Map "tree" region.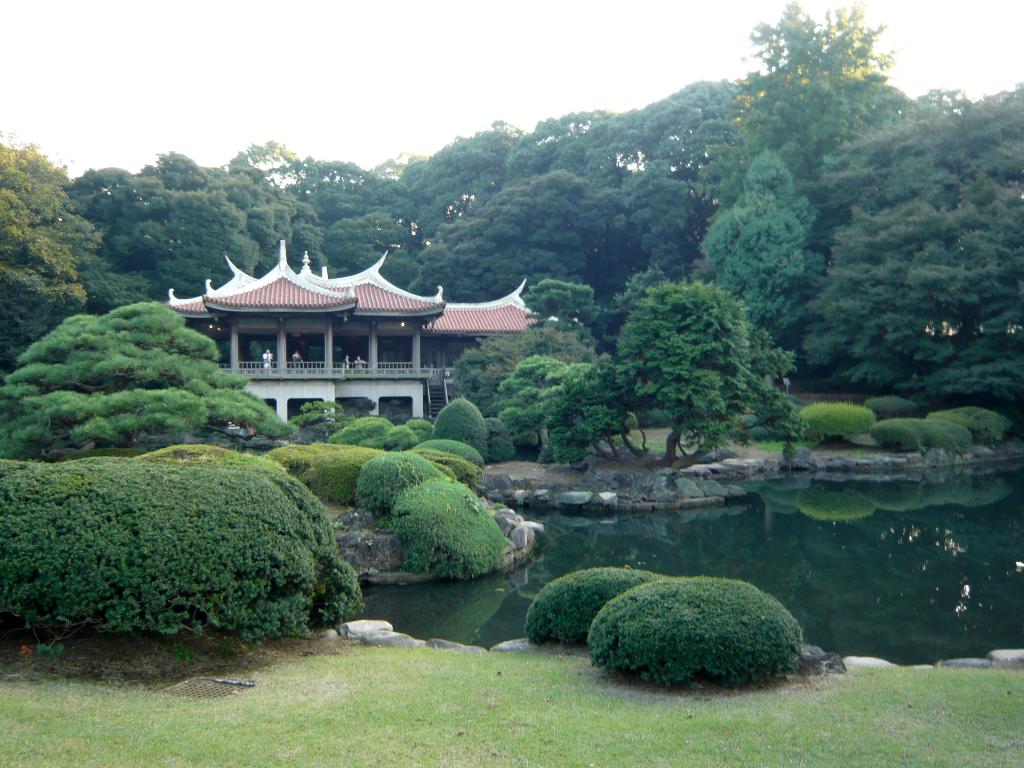
Mapped to locate(612, 282, 803, 463).
